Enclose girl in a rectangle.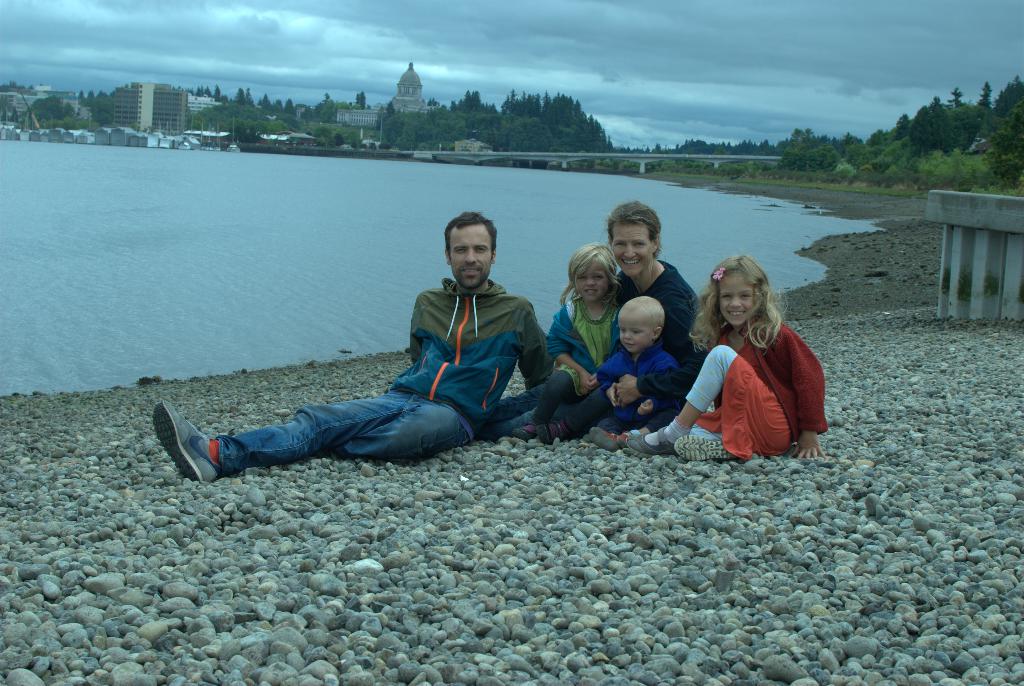
x1=513, y1=242, x2=634, y2=443.
